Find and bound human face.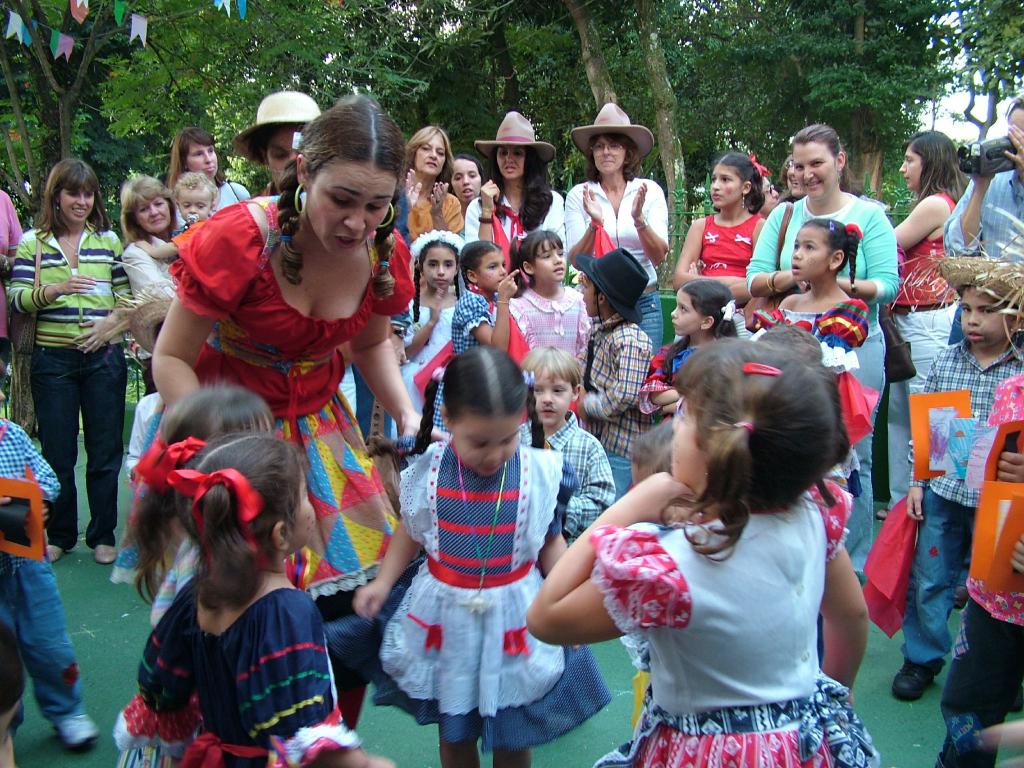
Bound: [x1=959, y1=291, x2=1010, y2=349].
